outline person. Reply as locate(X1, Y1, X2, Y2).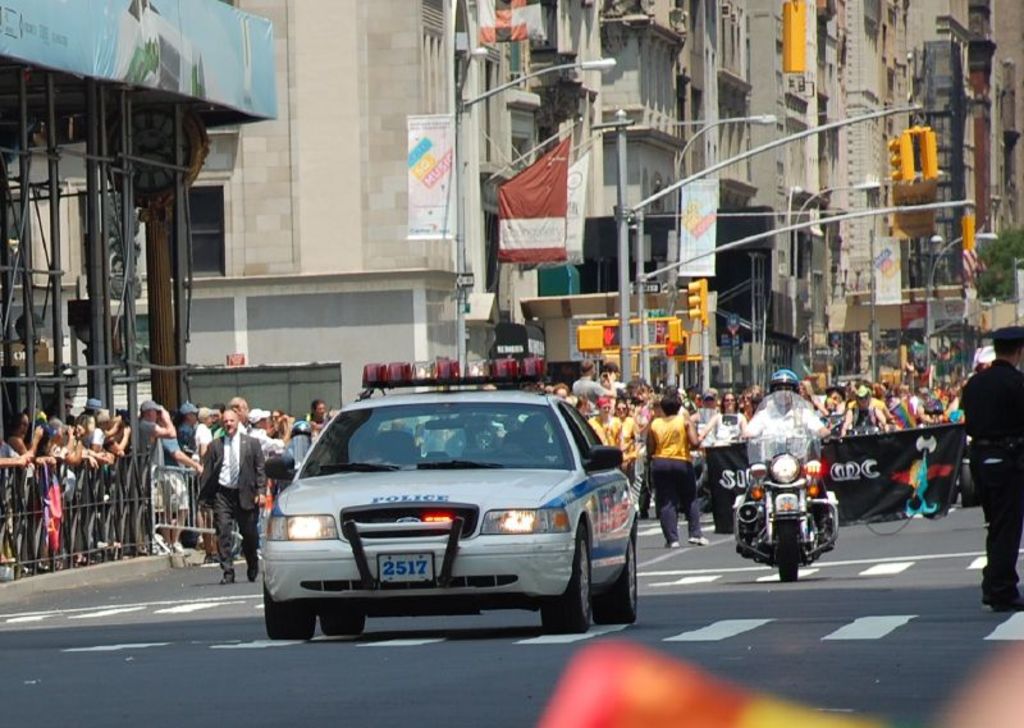
locate(741, 362, 840, 476).
